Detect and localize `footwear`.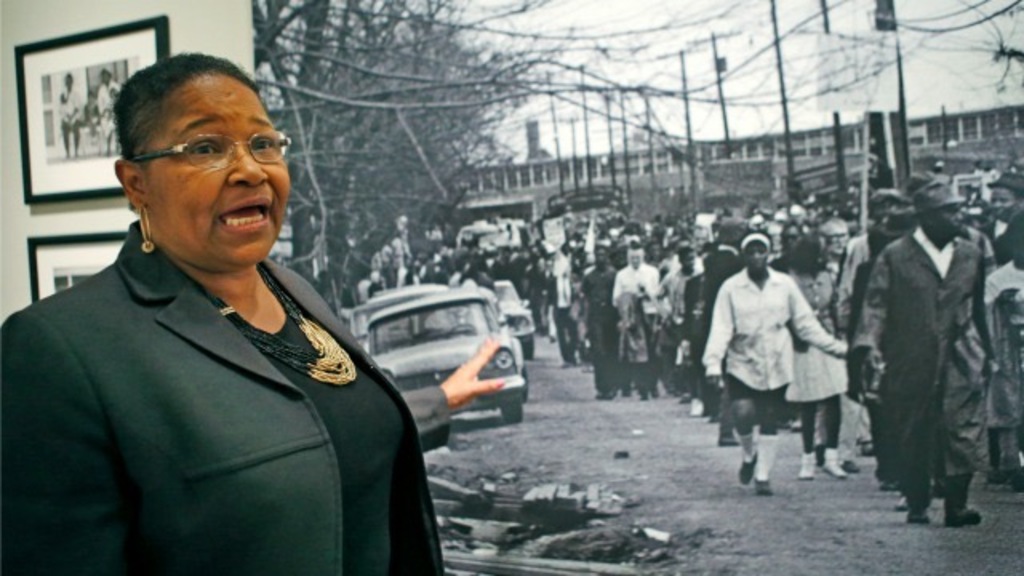
Localized at {"x1": 888, "y1": 477, "x2": 909, "y2": 506}.
